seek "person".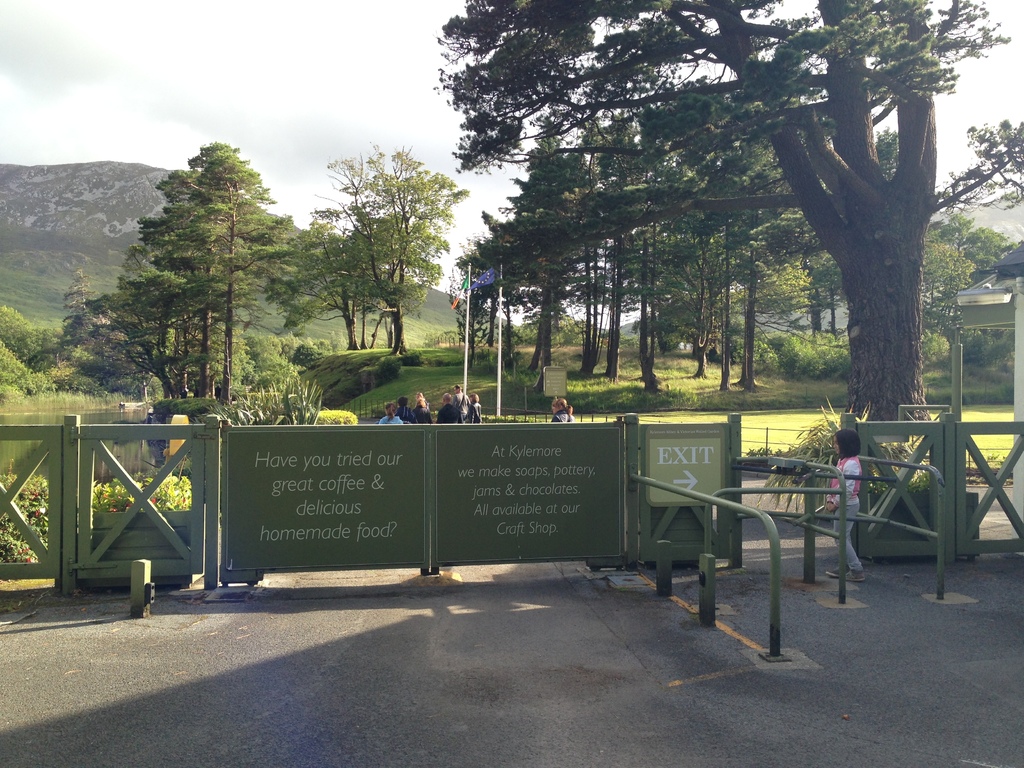
crop(453, 384, 465, 410).
